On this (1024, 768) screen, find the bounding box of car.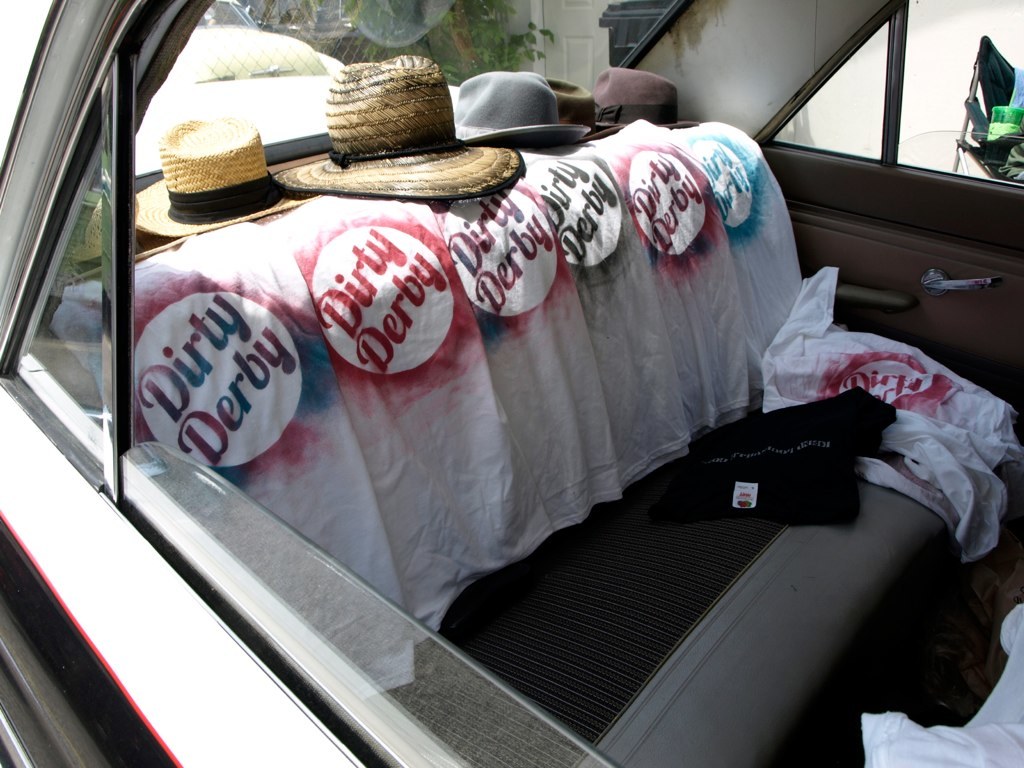
Bounding box: <region>0, 0, 1023, 767</region>.
